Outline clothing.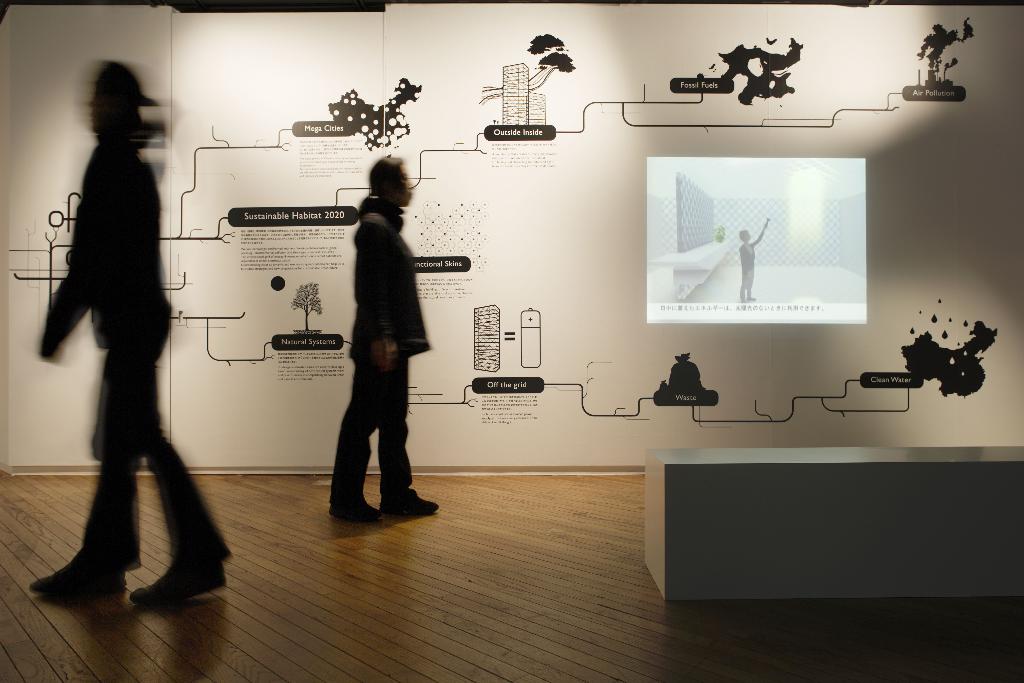
Outline: box(317, 176, 431, 509).
